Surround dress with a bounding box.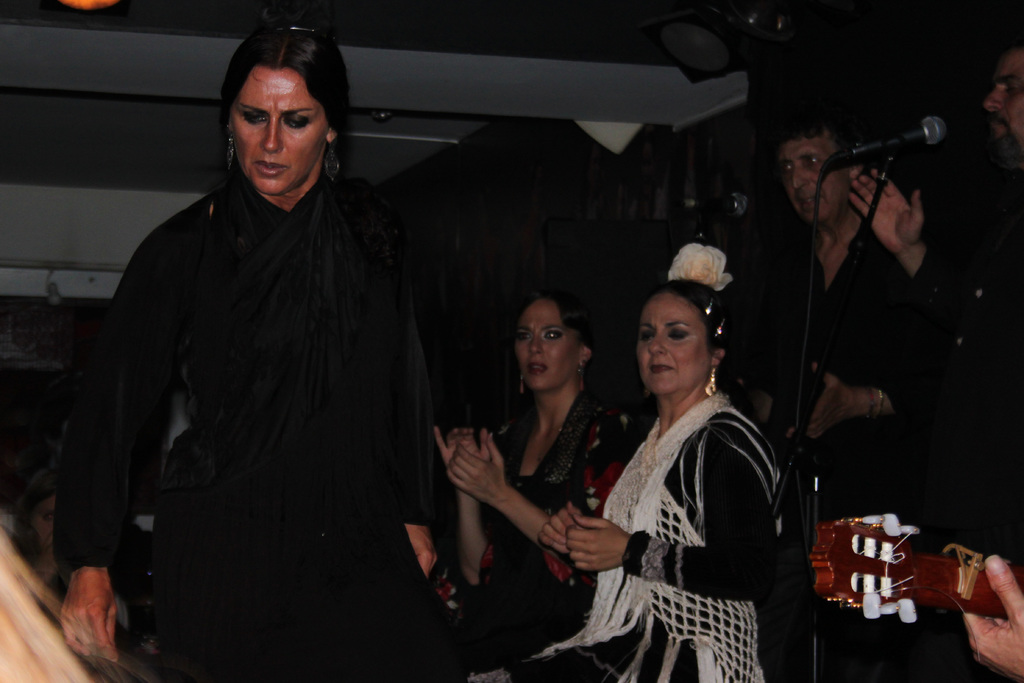
[438, 384, 655, 637].
